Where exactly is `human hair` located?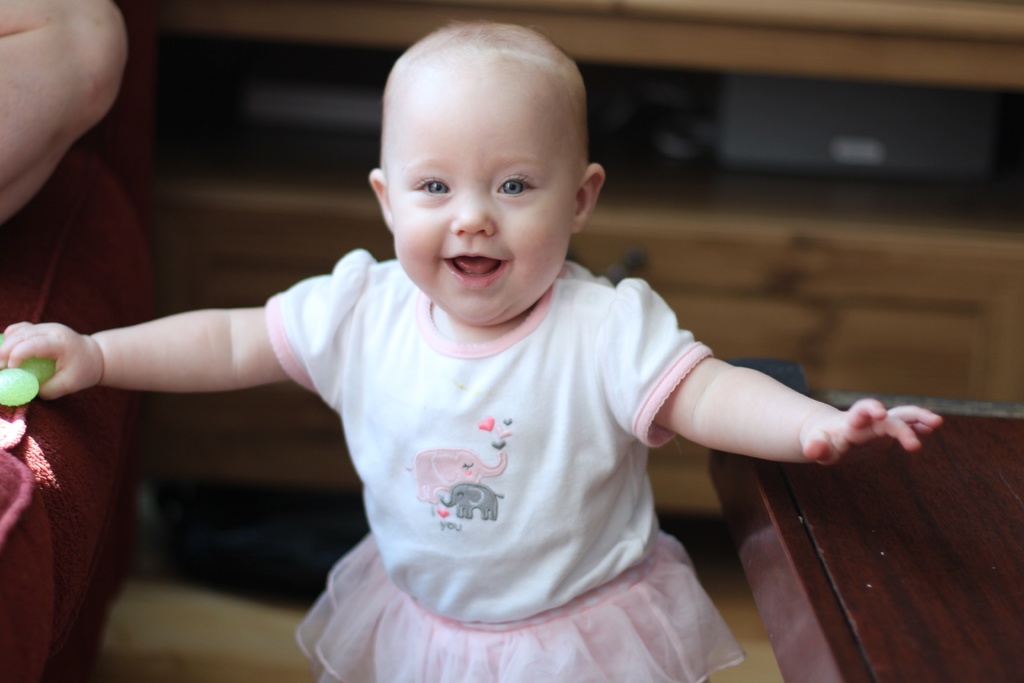
Its bounding box is select_region(379, 19, 592, 191).
